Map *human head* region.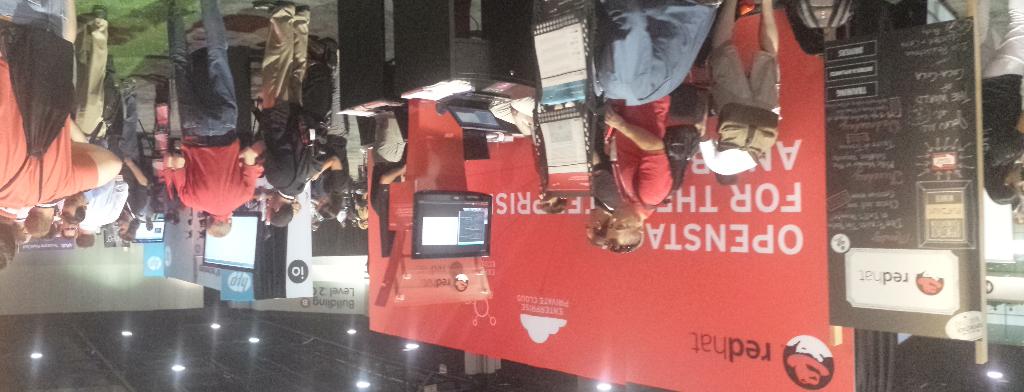
Mapped to crop(116, 219, 140, 242).
